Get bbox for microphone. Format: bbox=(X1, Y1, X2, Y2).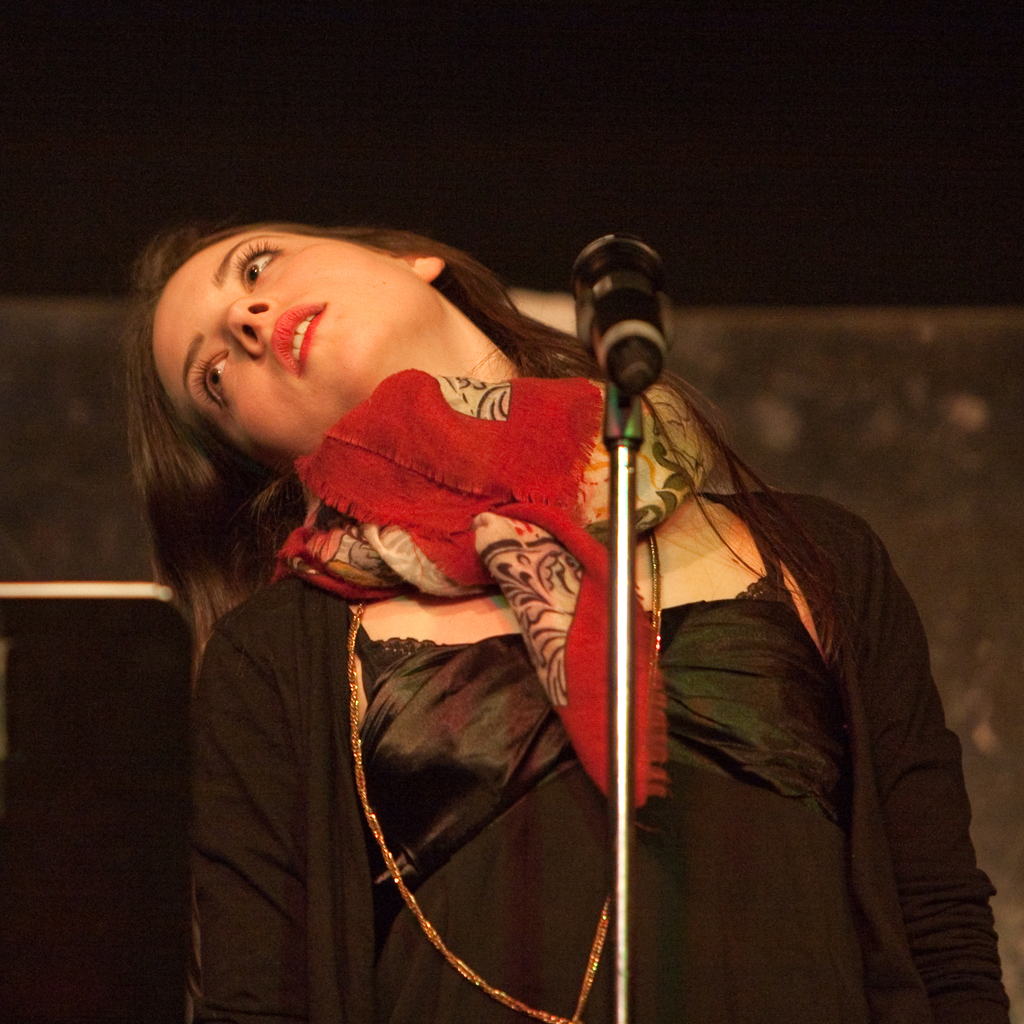
bbox=(568, 244, 695, 429).
